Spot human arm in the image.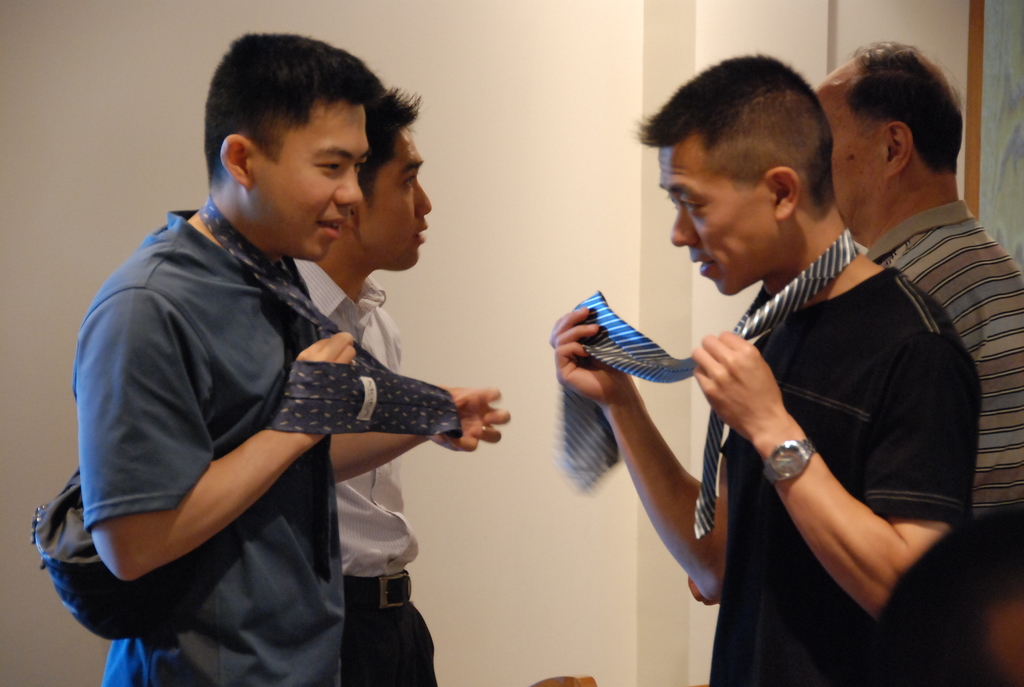
human arm found at region(543, 297, 747, 610).
